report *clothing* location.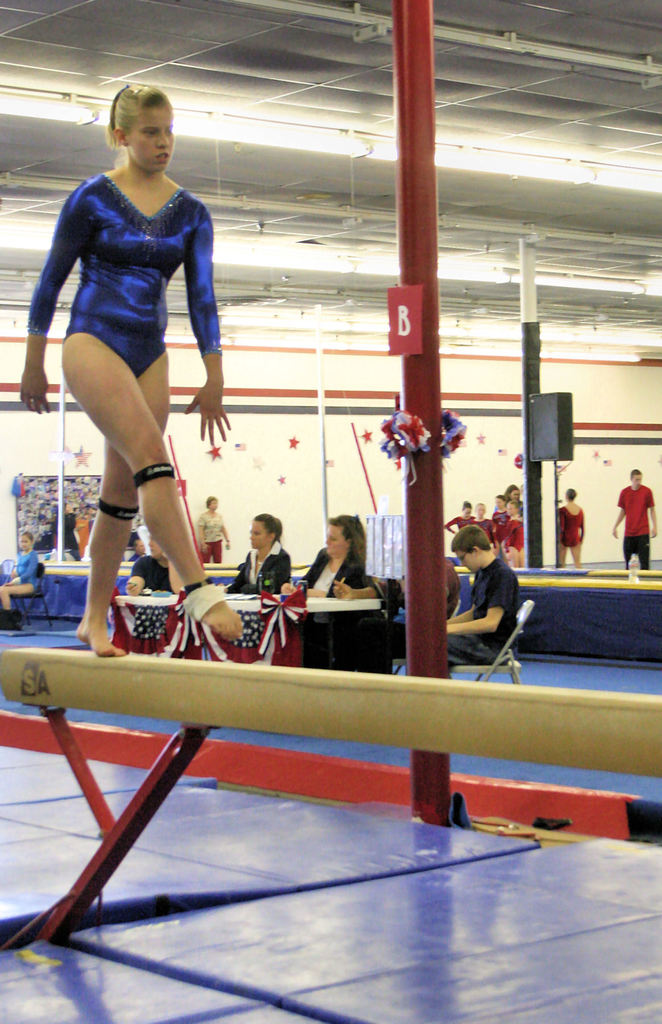
Report: bbox=[614, 481, 658, 567].
